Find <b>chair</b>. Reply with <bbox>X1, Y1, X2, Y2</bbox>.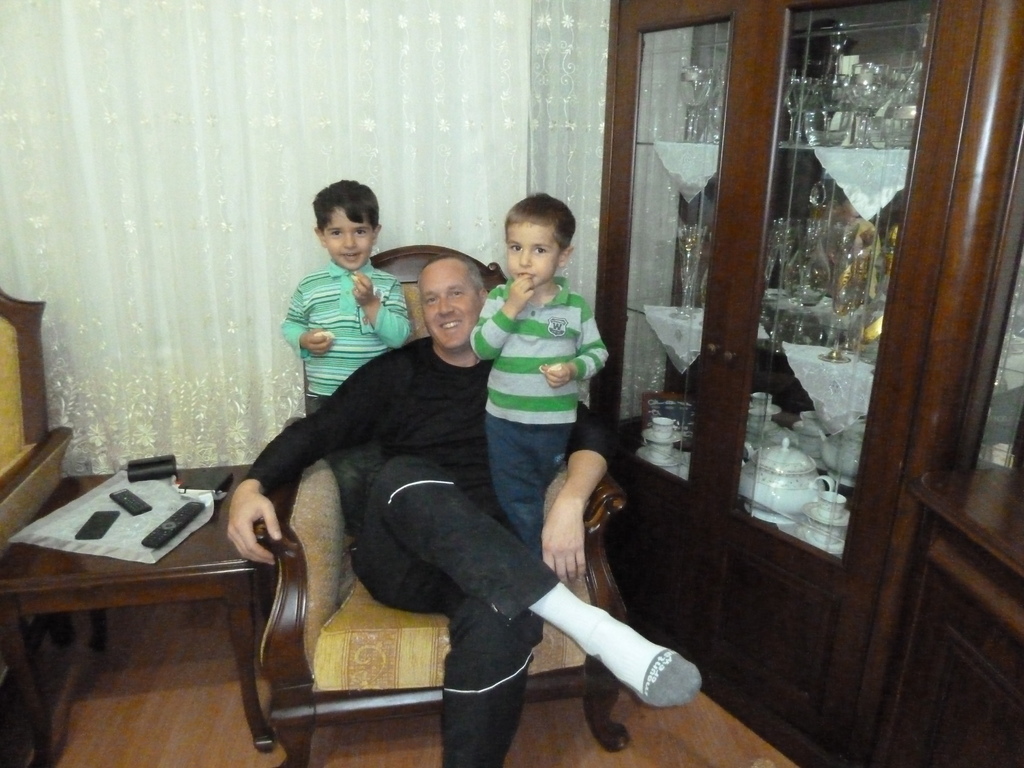
<bbox>248, 244, 637, 767</bbox>.
